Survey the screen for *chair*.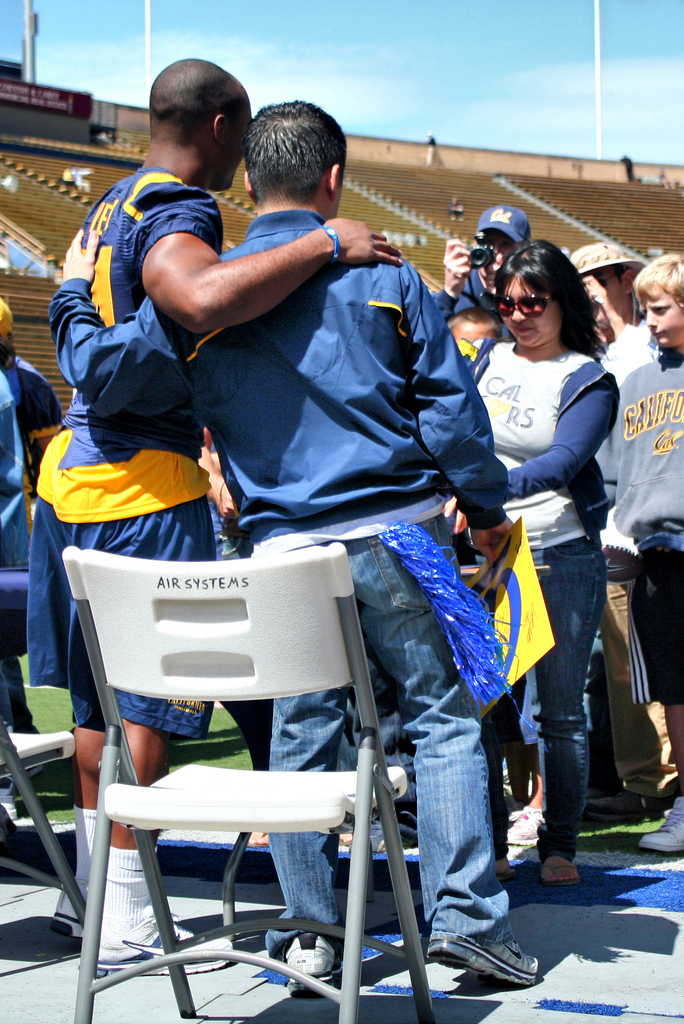
Survey found: 47:580:423:1023.
